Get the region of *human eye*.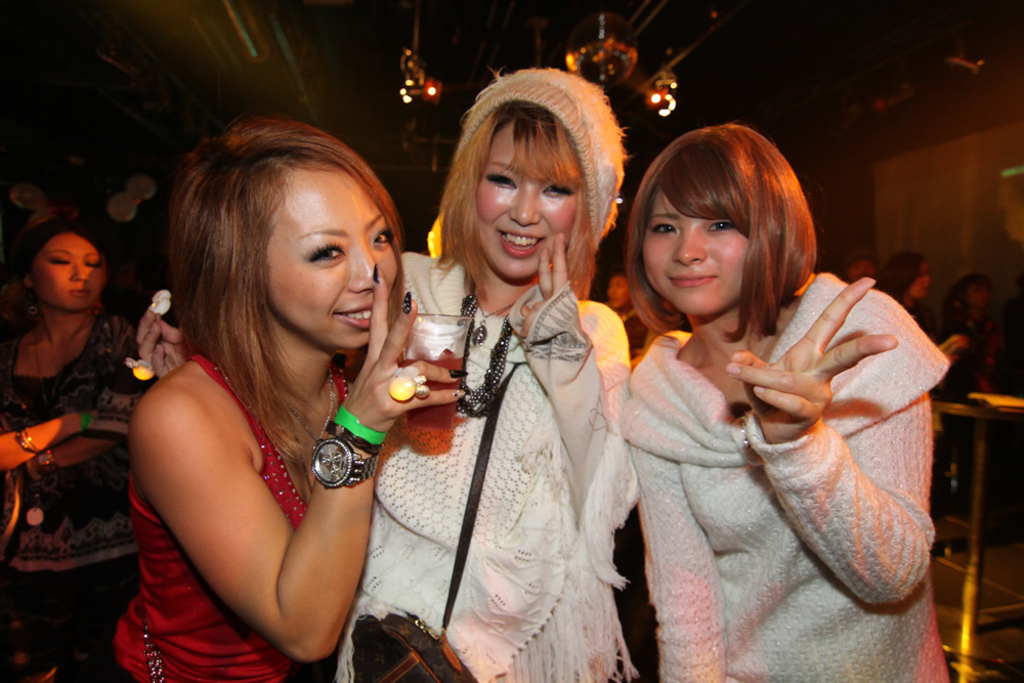
left=369, top=224, right=399, bottom=254.
